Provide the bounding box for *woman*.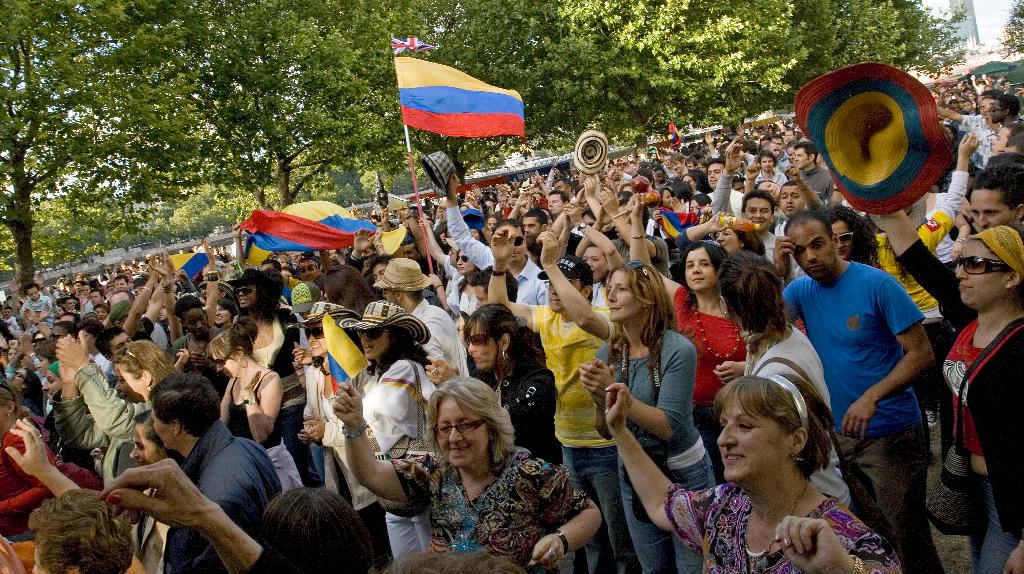
l=426, t=304, r=568, b=460.
